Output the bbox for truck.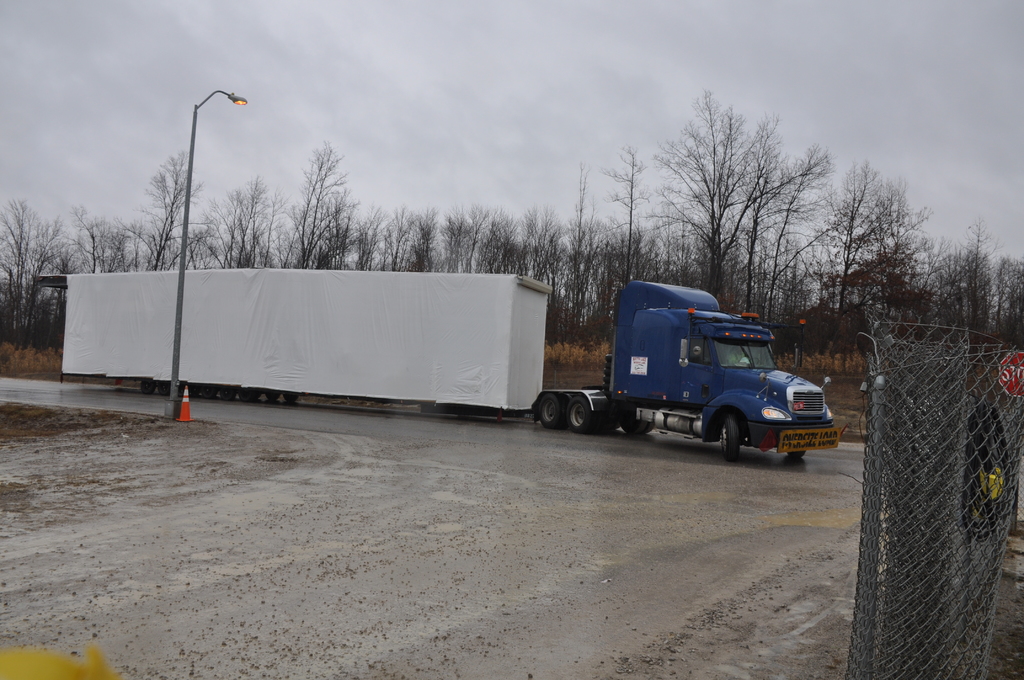
<region>547, 284, 845, 462</region>.
